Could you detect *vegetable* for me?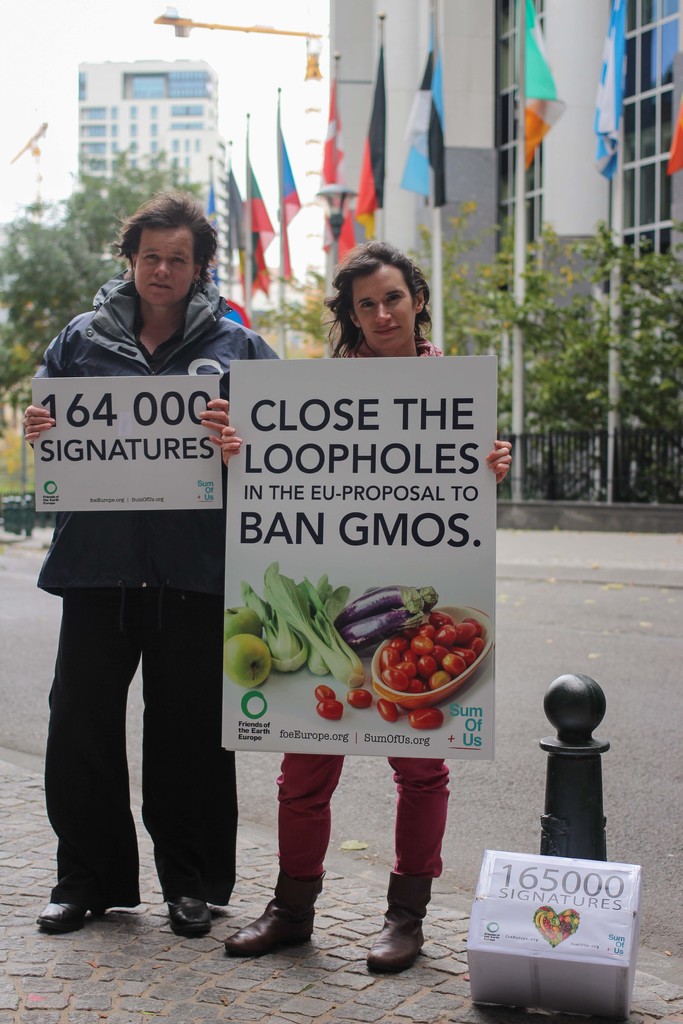
Detection result: 348,691,375,712.
